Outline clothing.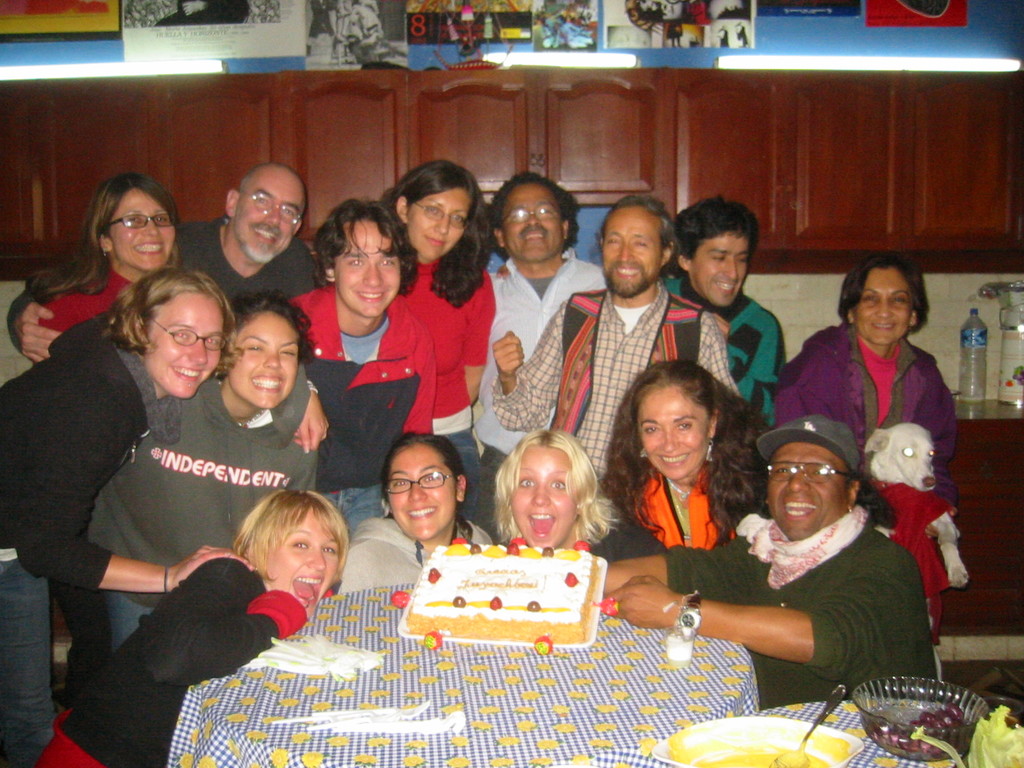
Outline: [x1=474, y1=243, x2=616, y2=527].
